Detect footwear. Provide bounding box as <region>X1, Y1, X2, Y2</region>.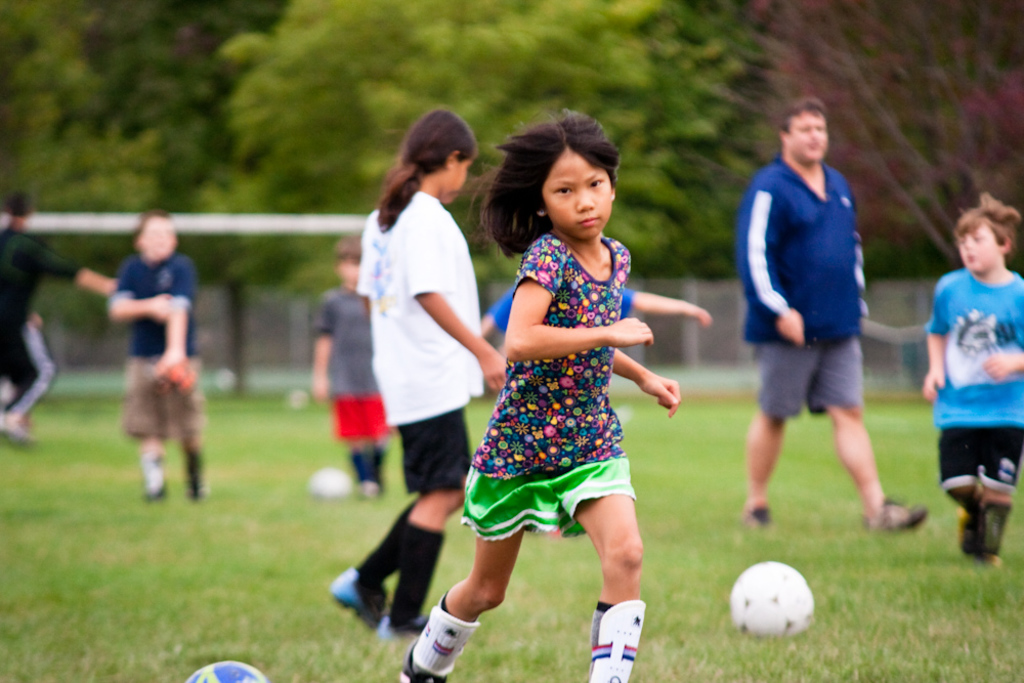
<region>380, 607, 429, 640</region>.
